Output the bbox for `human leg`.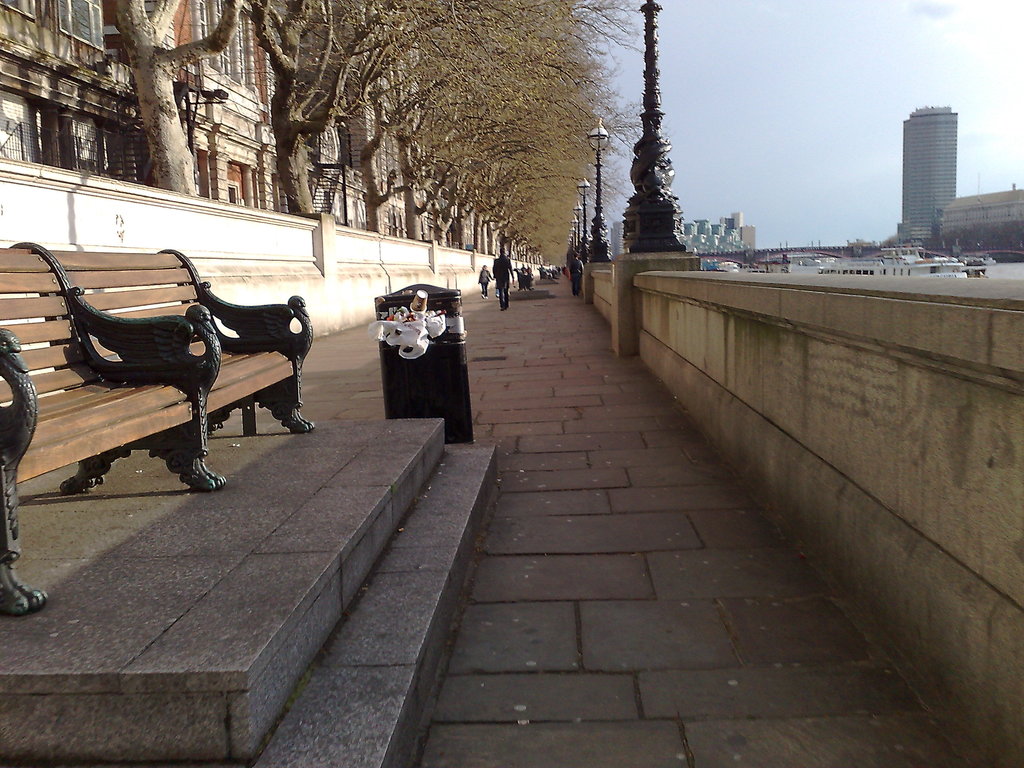
pyautogui.locateOnScreen(501, 271, 511, 307).
